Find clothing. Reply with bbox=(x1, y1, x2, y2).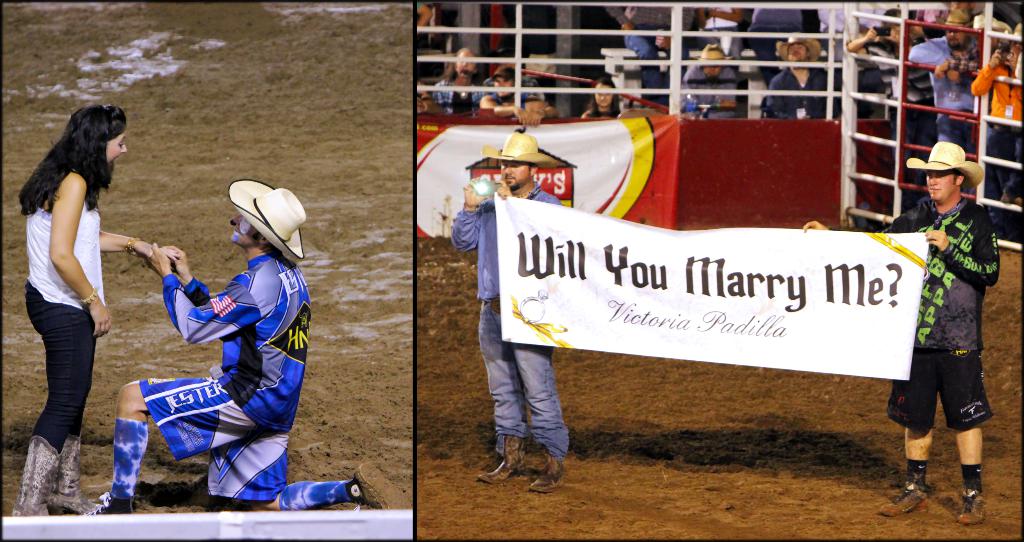
bbox=(451, 185, 581, 301).
